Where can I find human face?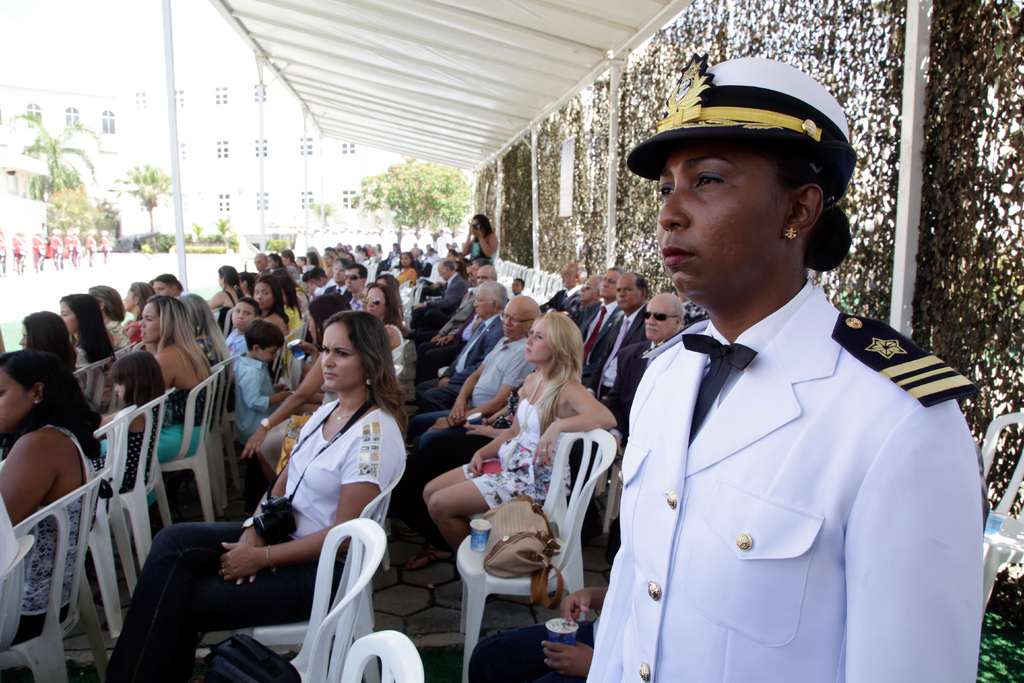
You can find it at [x1=476, y1=268, x2=490, y2=283].
